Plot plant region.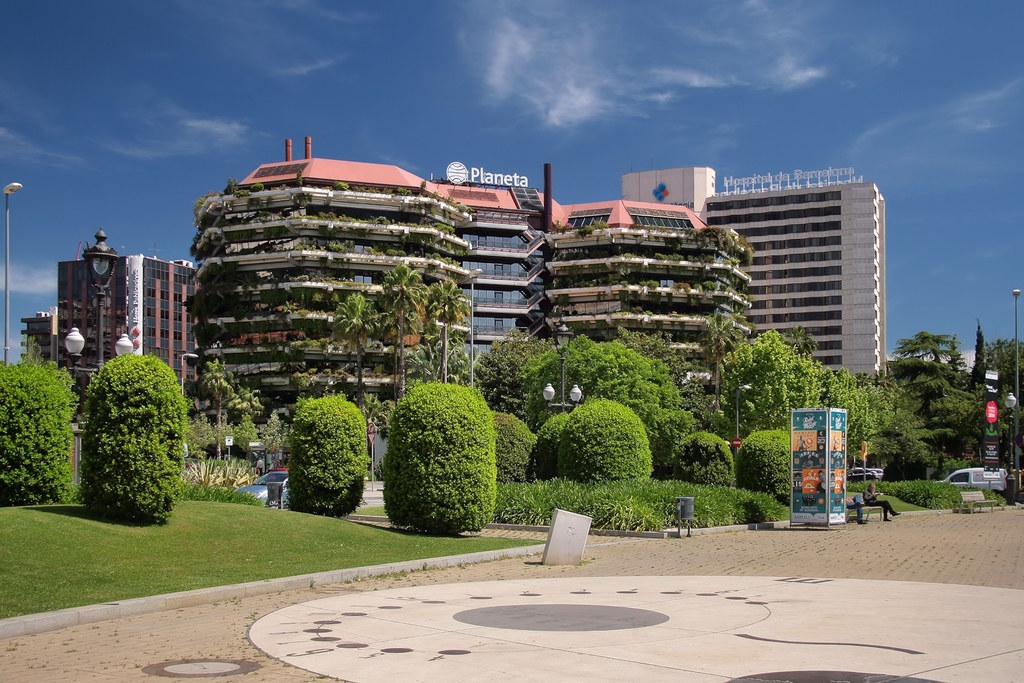
Plotted at 678:432:746:494.
